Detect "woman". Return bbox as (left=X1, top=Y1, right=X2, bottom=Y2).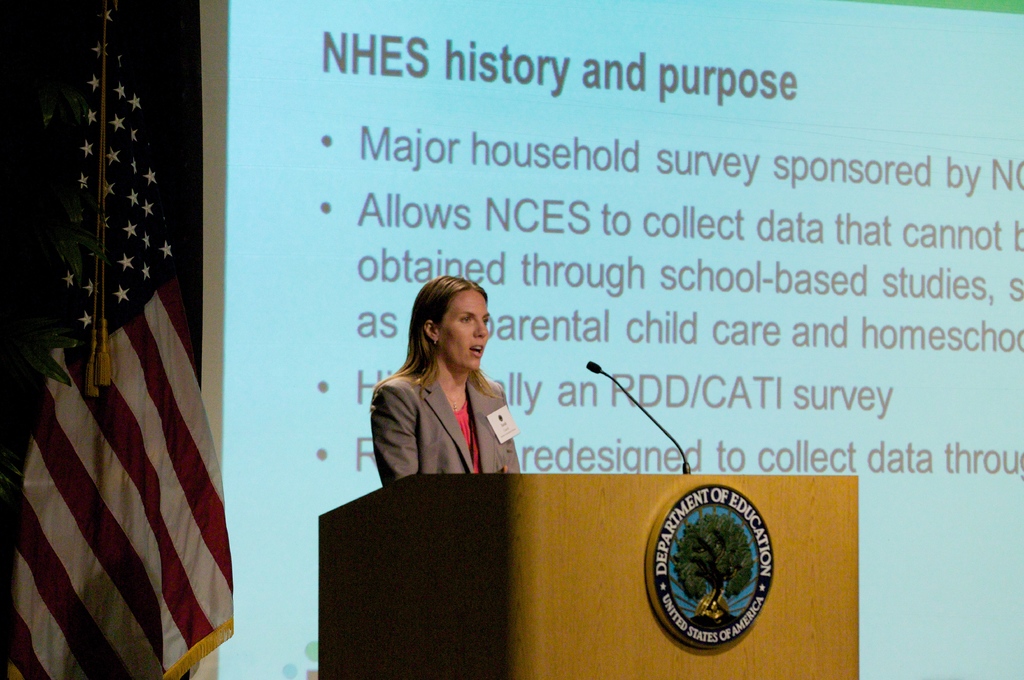
(left=388, top=273, right=542, bottom=504).
